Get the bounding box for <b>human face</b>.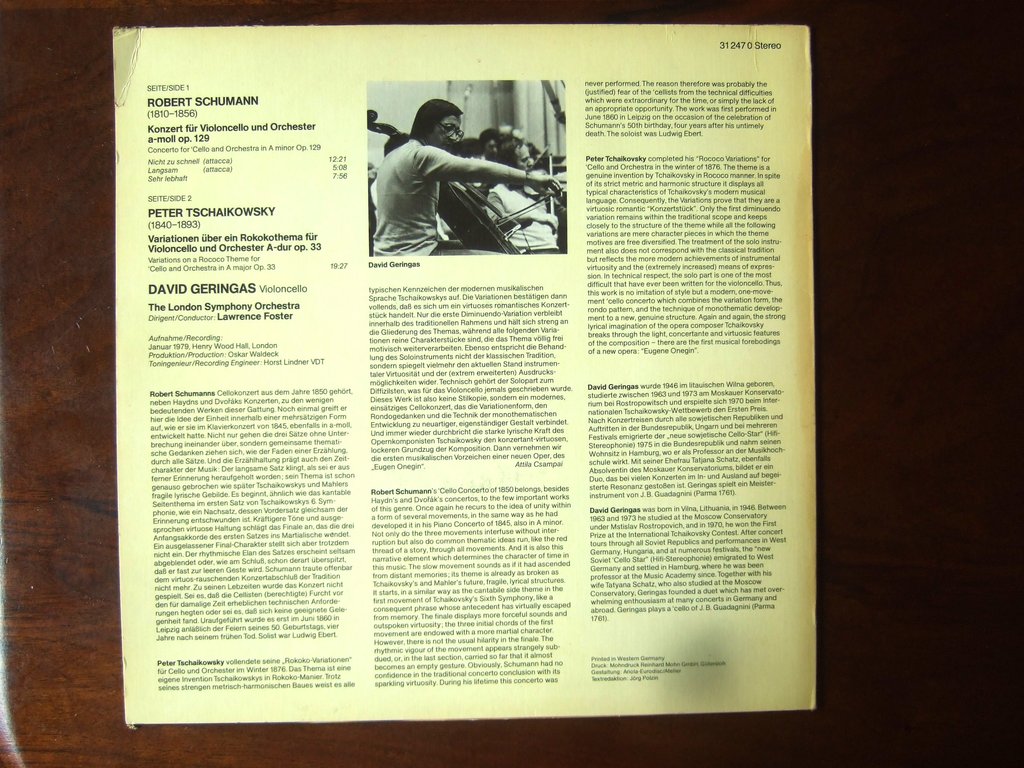
(429, 118, 461, 150).
